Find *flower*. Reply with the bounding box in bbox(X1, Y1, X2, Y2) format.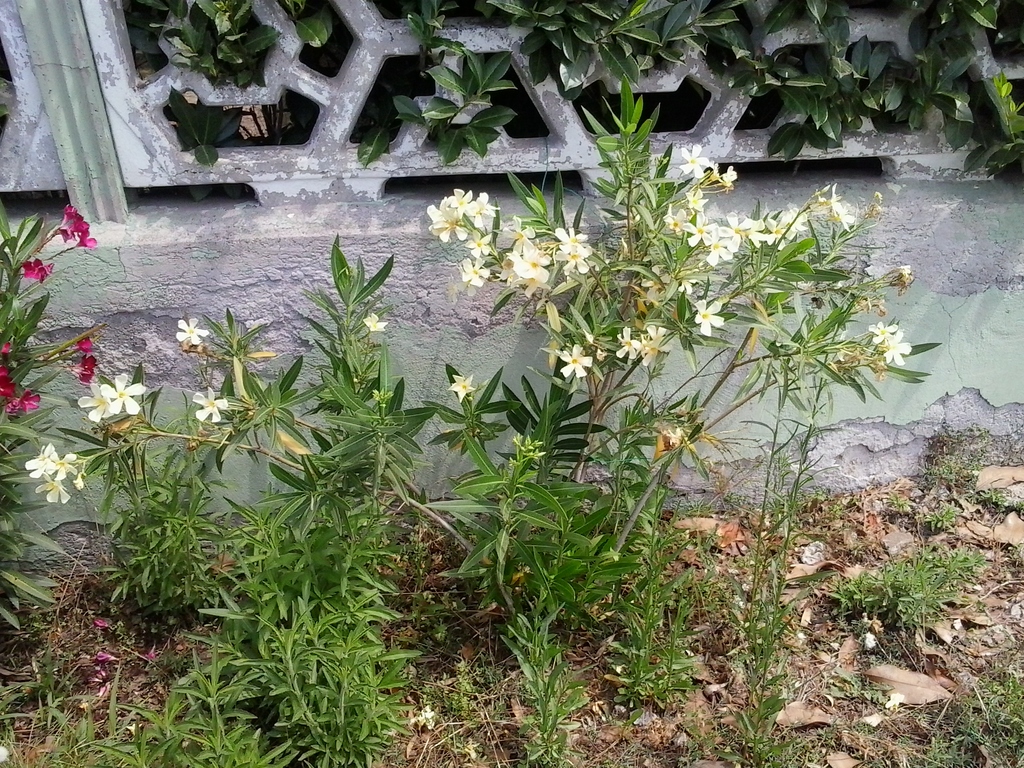
bbox(175, 315, 210, 348).
